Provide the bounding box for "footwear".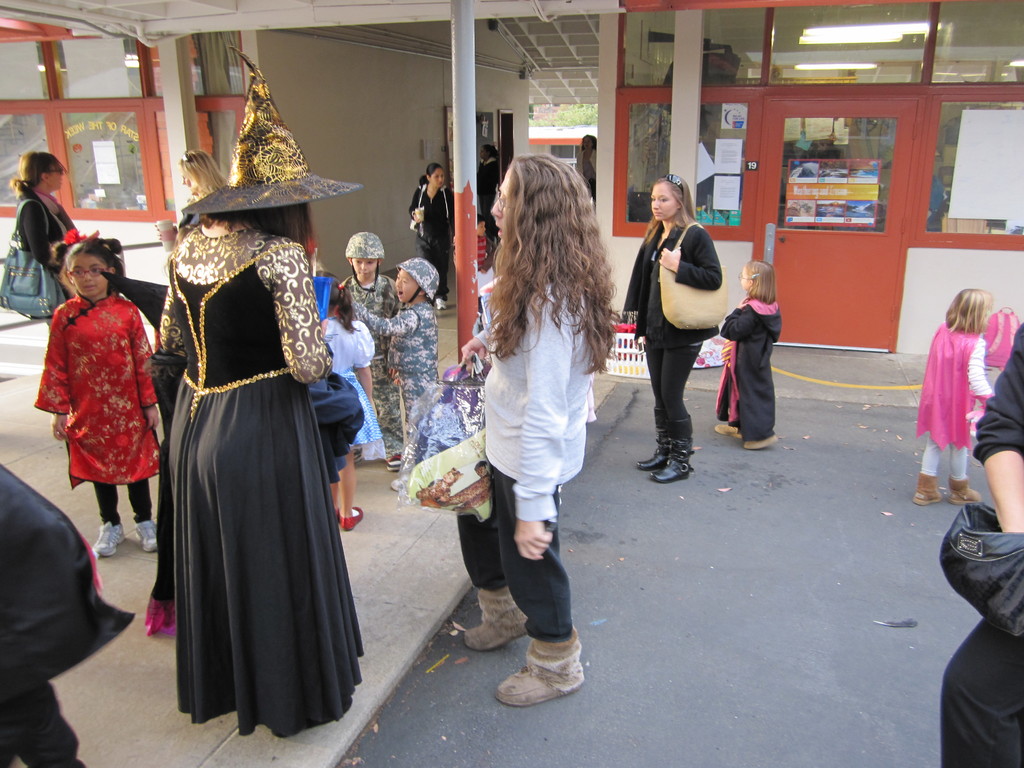
(x1=459, y1=585, x2=533, y2=653).
